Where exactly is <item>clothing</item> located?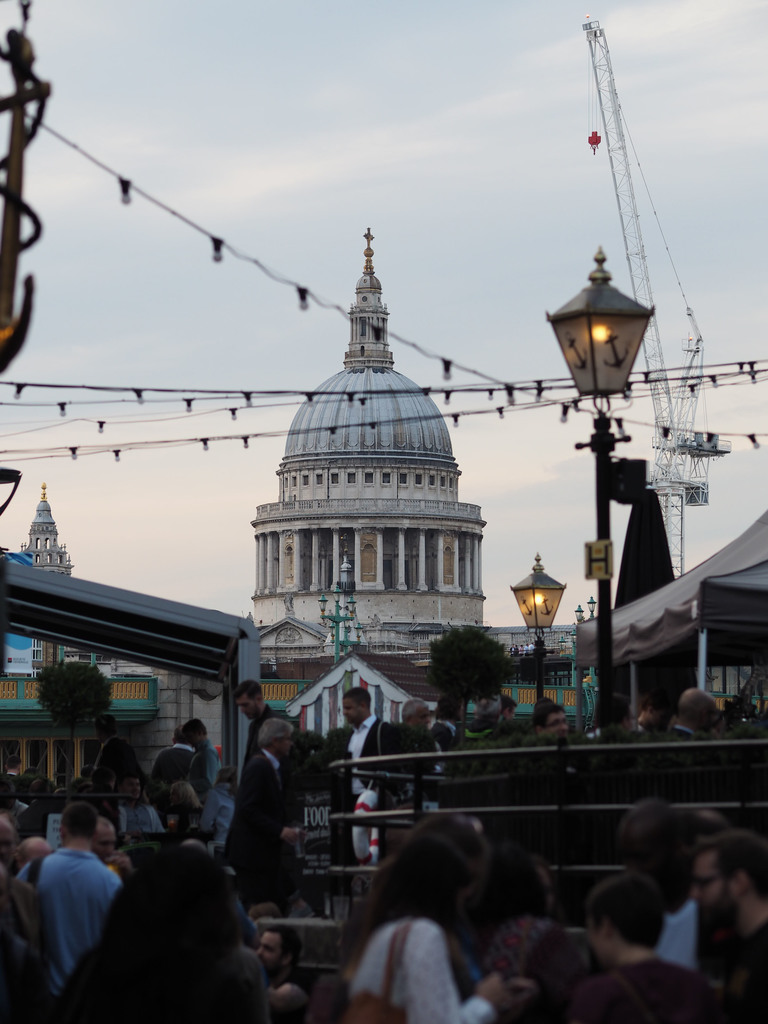
Its bounding box is [left=520, top=949, right=716, bottom=1021].
